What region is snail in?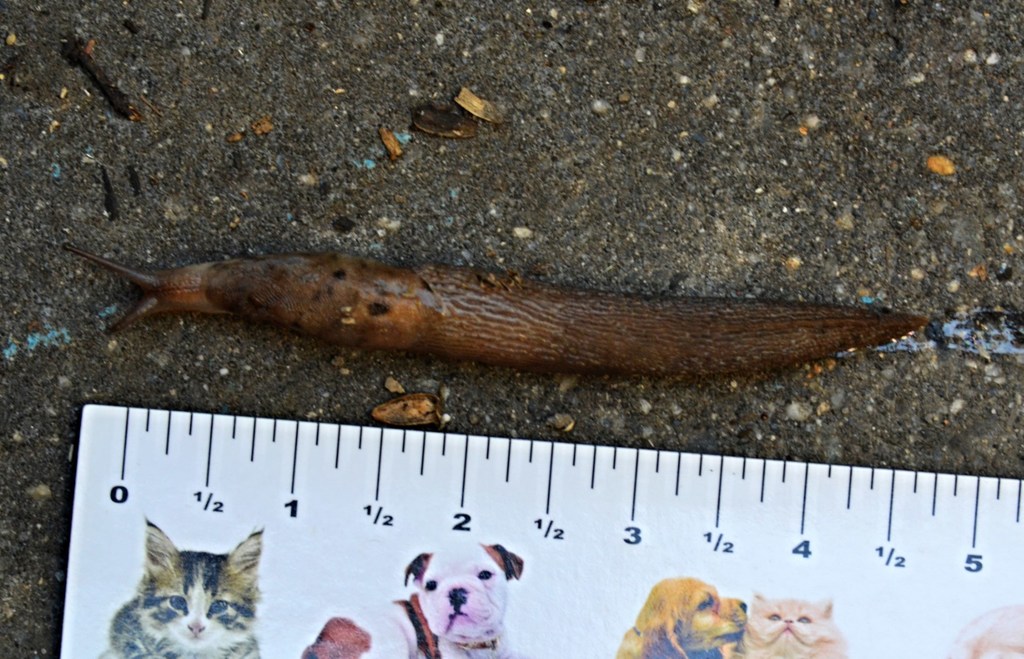
{"left": 58, "top": 237, "right": 931, "bottom": 379}.
